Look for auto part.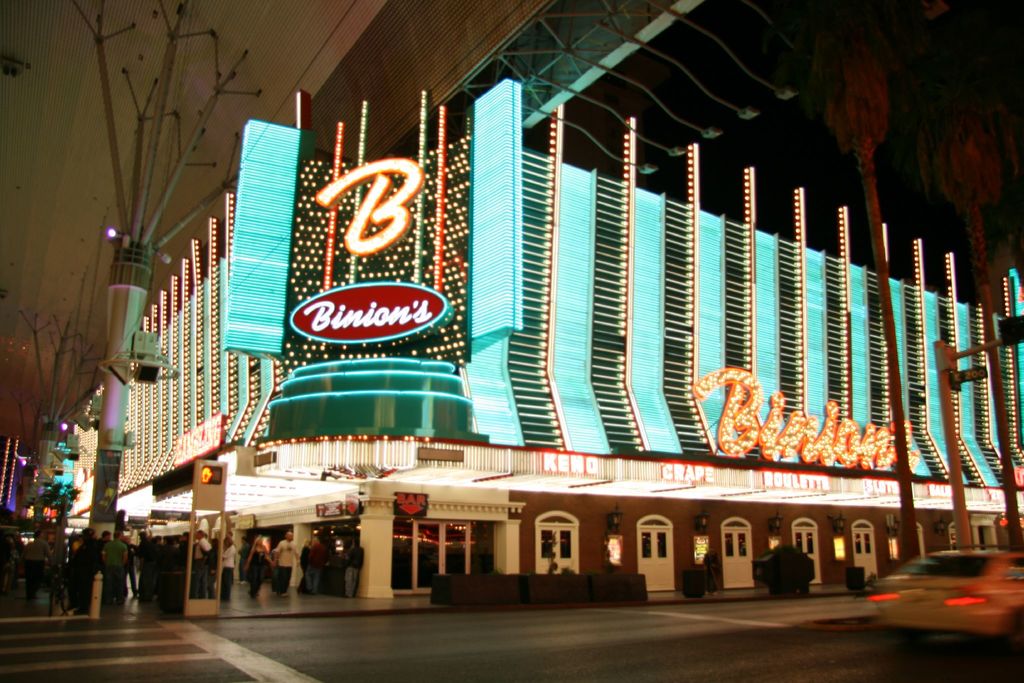
Found: <region>871, 549, 1023, 652</region>.
